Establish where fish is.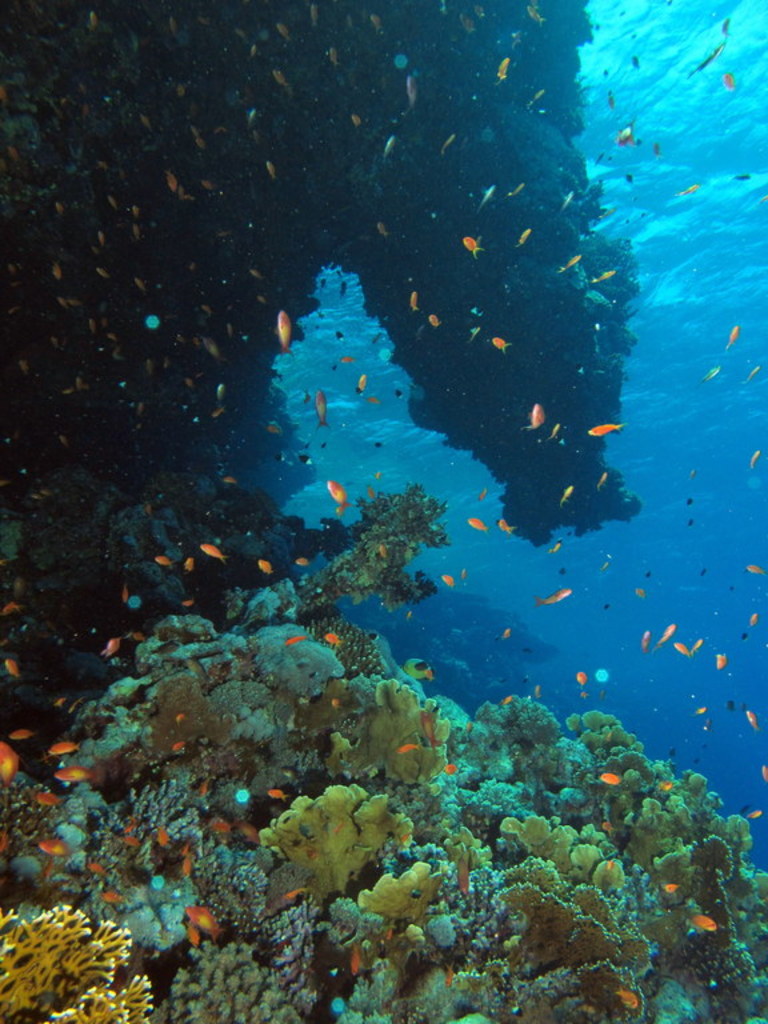
Established at BBox(179, 859, 193, 880).
